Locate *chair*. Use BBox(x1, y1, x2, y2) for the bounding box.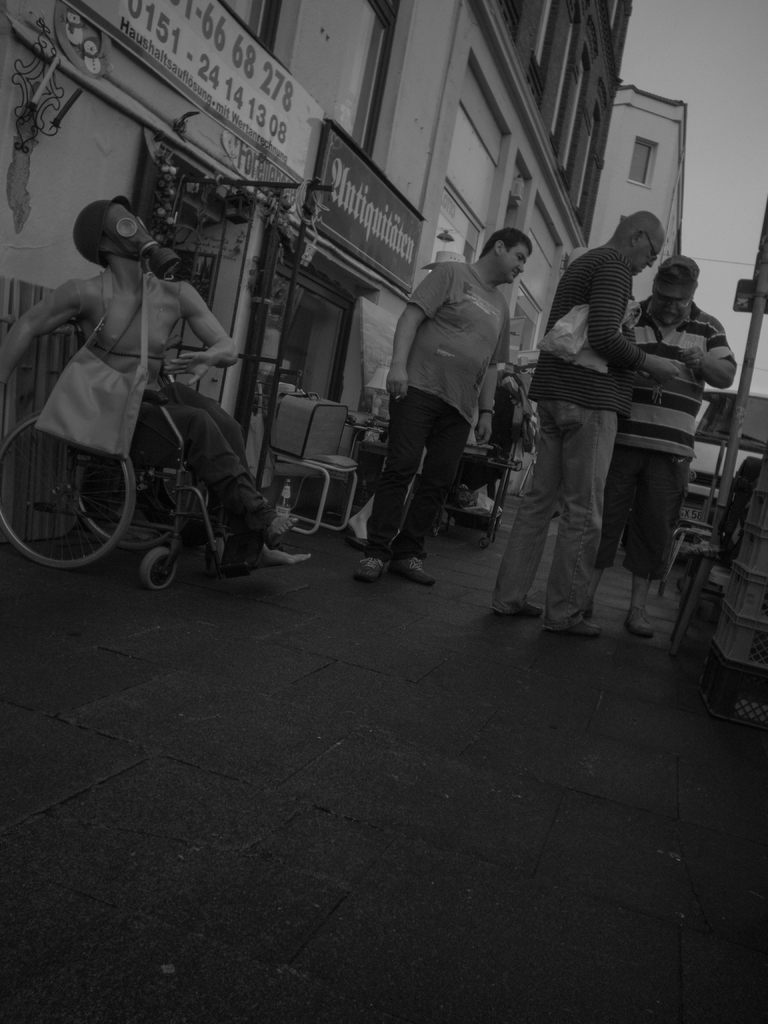
BBox(0, 324, 292, 592).
